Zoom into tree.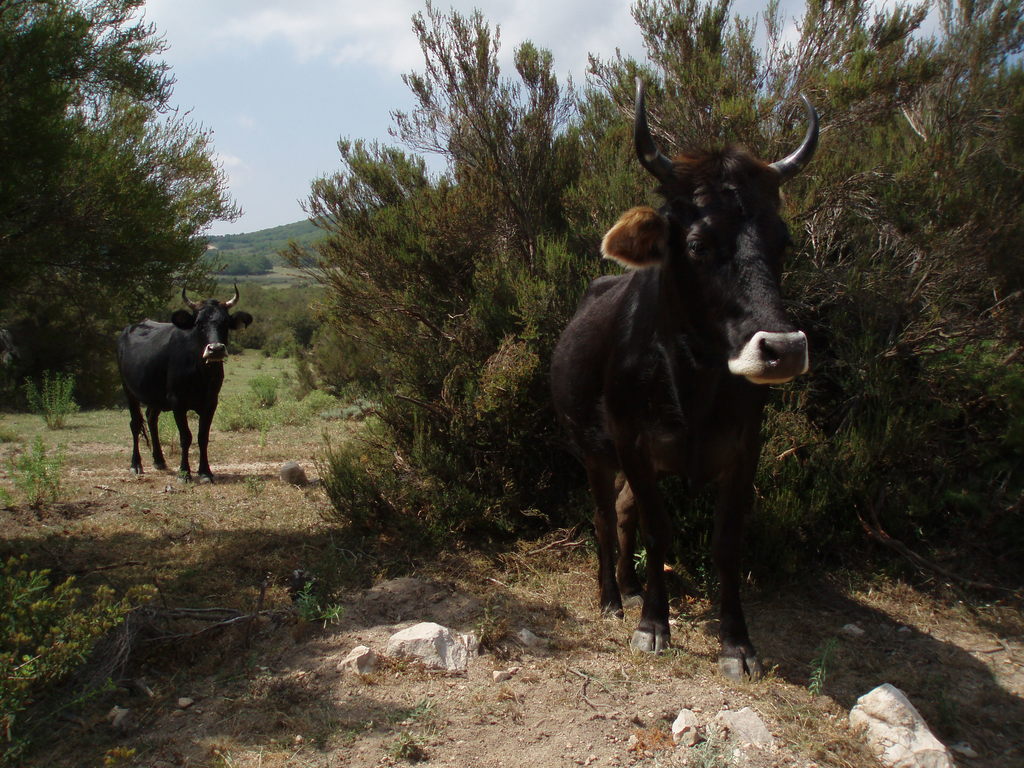
Zoom target: 15, 46, 236, 353.
